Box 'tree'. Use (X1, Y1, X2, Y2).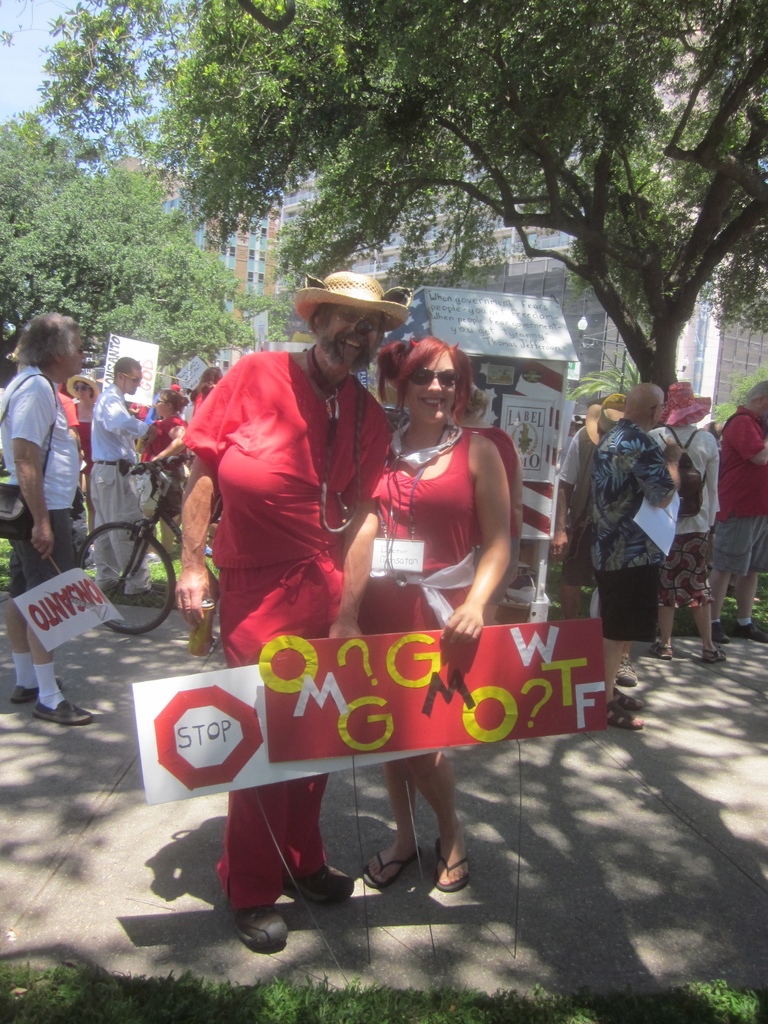
(381, 164, 511, 286).
